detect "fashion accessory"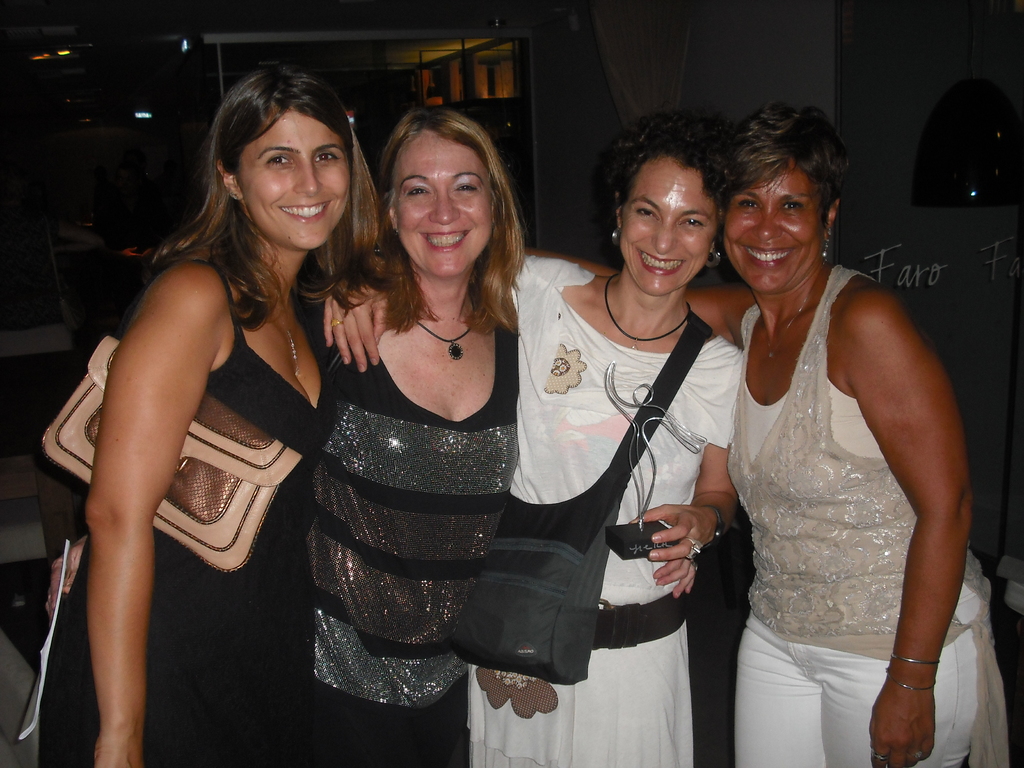
detection(329, 317, 343, 330)
